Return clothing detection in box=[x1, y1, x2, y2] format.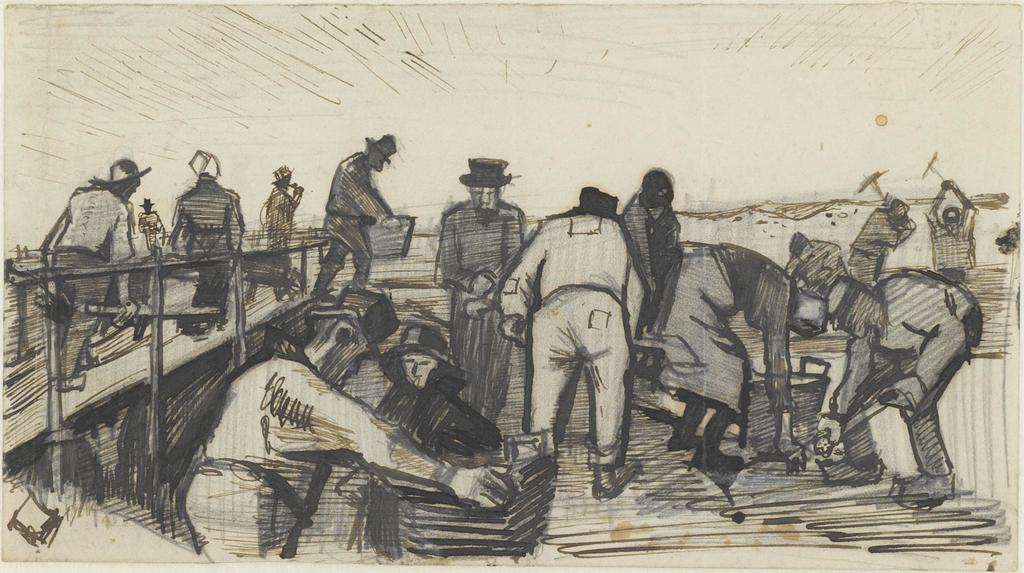
box=[443, 202, 526, 424].
